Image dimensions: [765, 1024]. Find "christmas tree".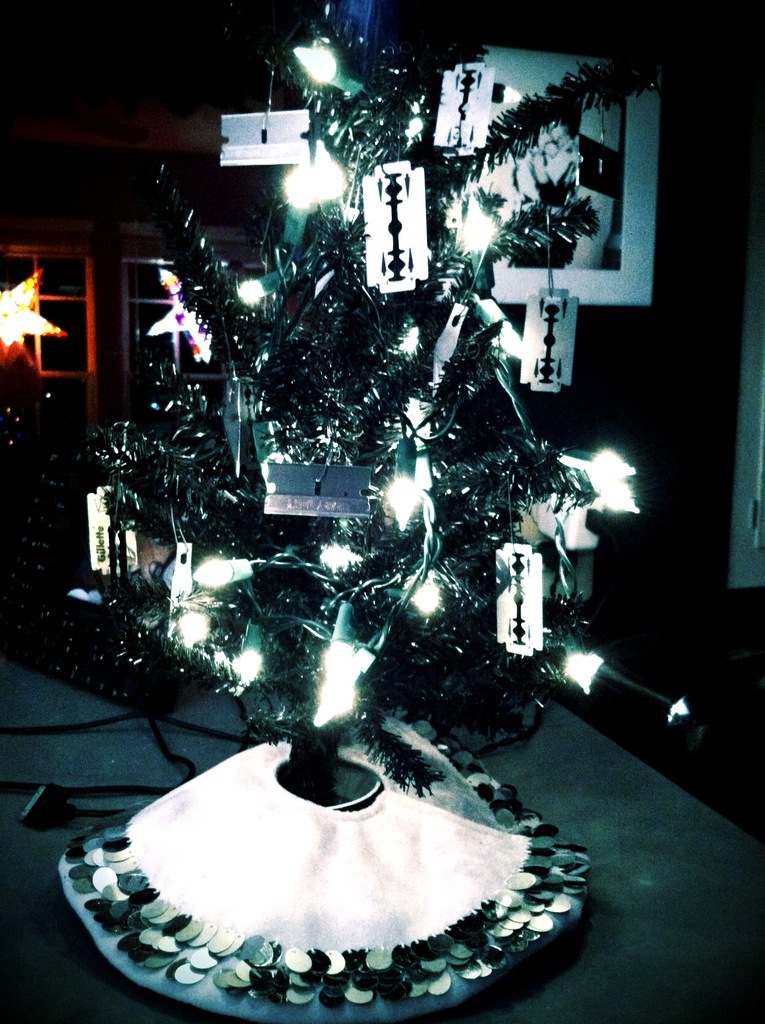
<region>29, 0, 648, 972</region>.
